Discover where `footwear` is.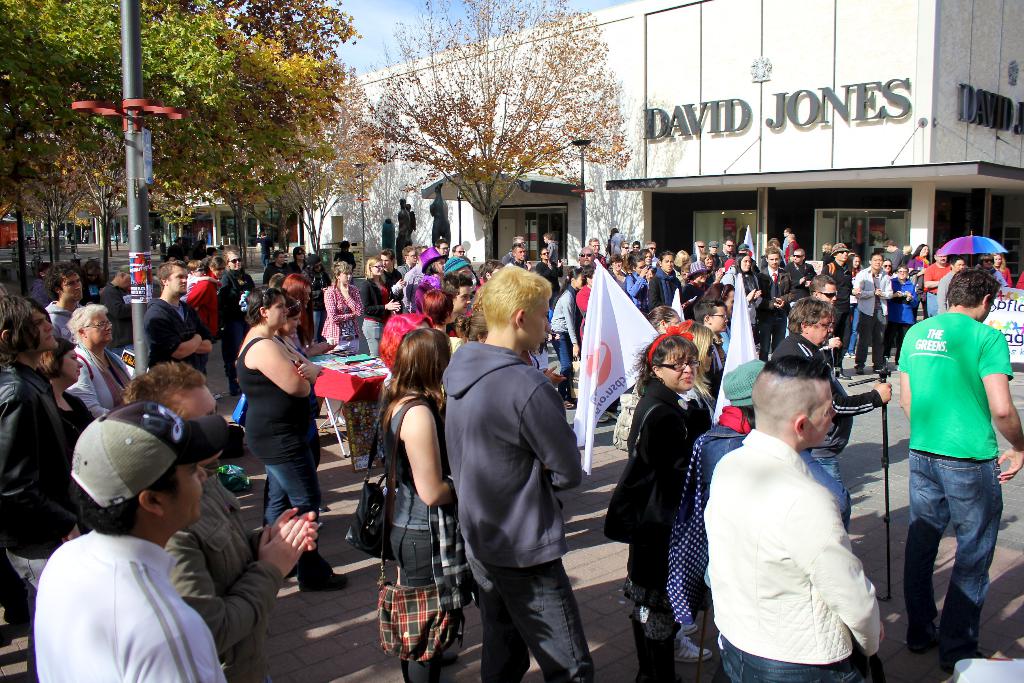
Discovered at Rect(670, 609, 698, 630).
